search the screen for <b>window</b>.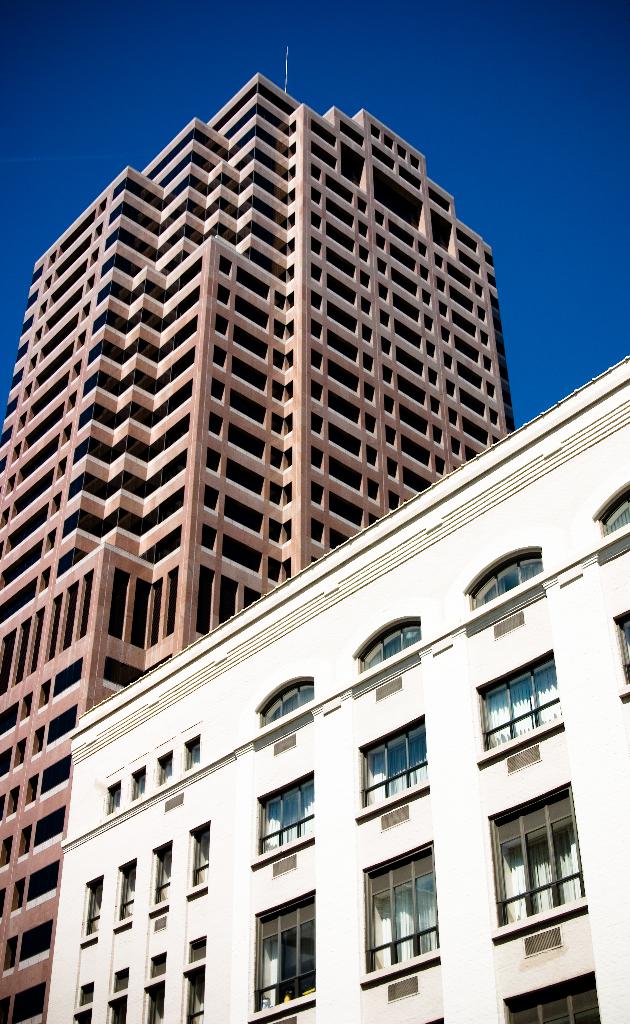
Found at box(182, 736, 202, 774).
